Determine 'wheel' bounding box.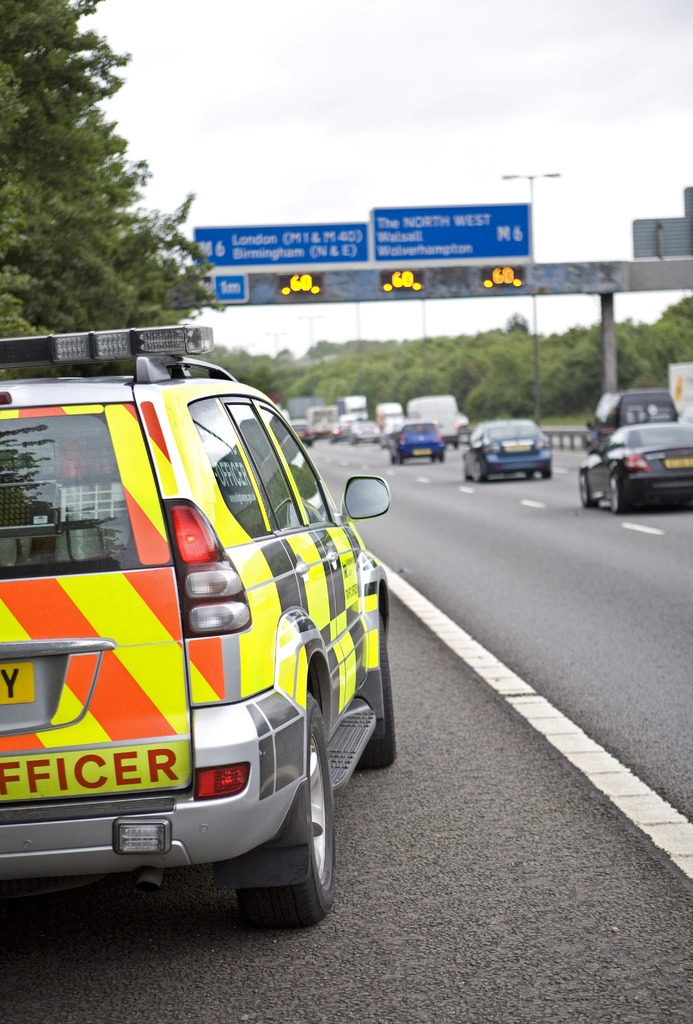
Determined: <bbox>474, 461, 488, 483</bbox>.
